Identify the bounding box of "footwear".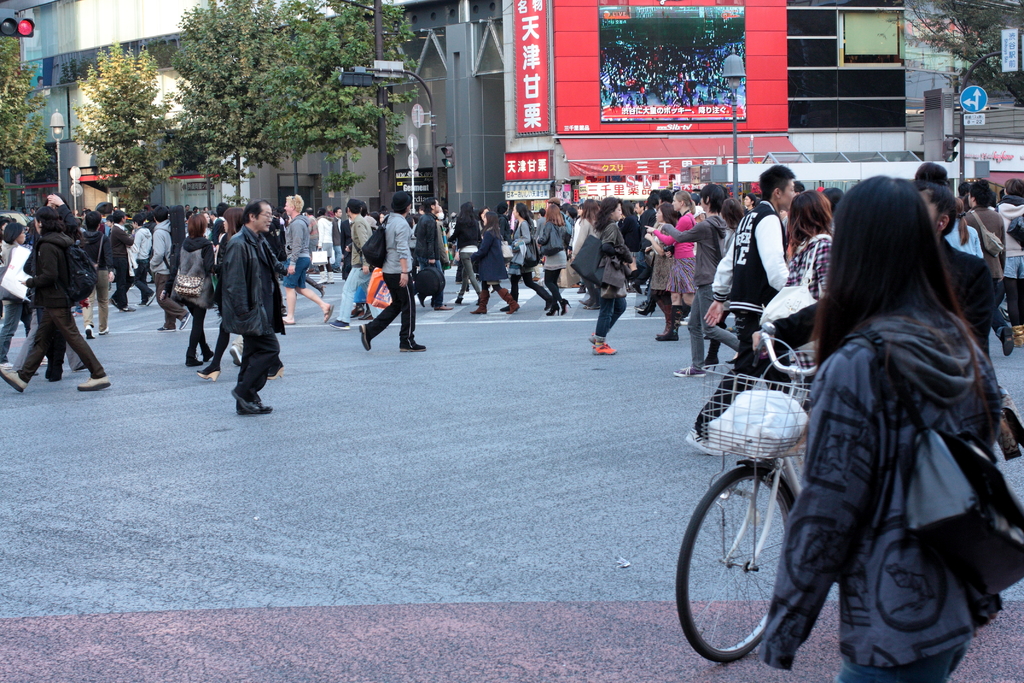
[left=680, top=423, right=733, bottom=460].
